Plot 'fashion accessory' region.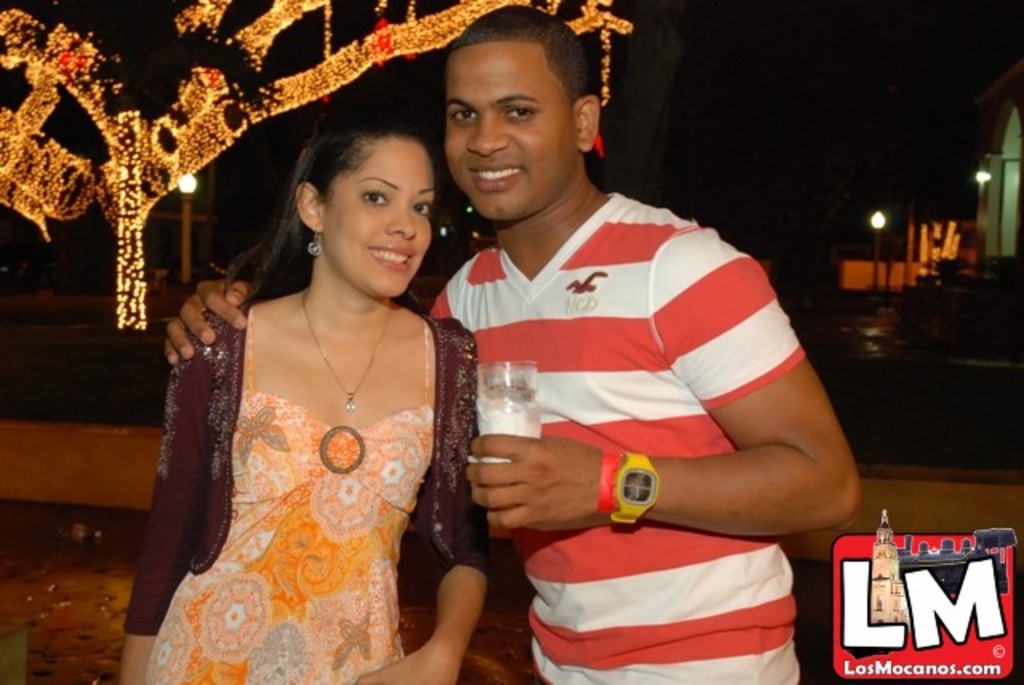
Plotted at 608 451 659 528.
